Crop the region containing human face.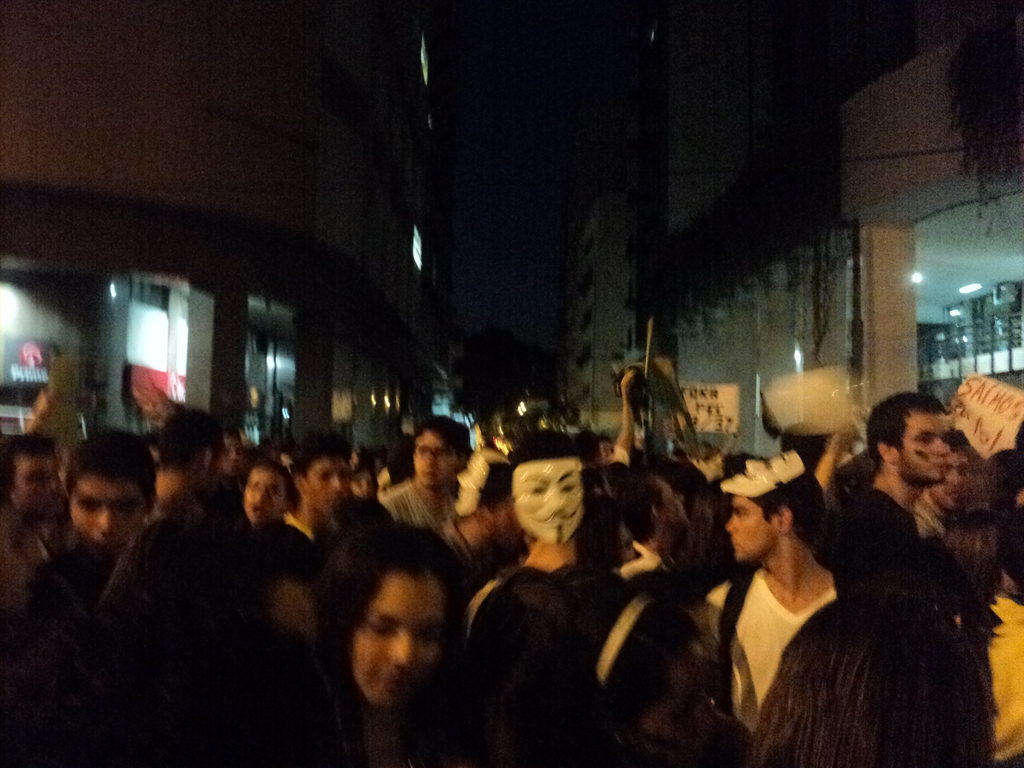
Crop region: box=[516, 458, 582, 546].
